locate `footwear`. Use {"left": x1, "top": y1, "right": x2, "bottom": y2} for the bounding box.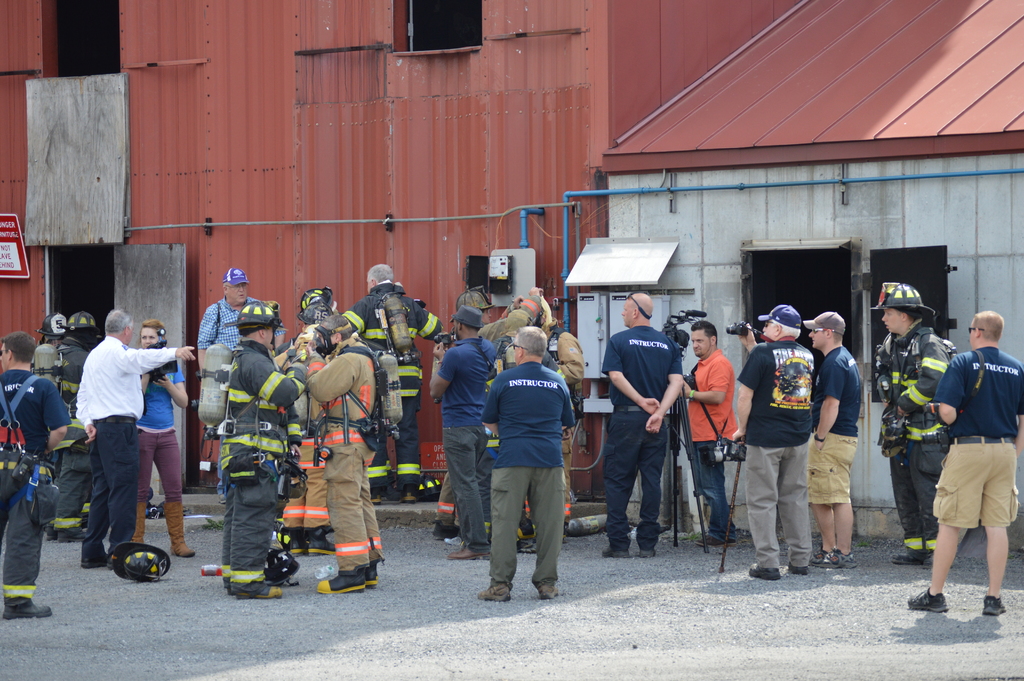
{"left": 750, "top": 562, "right": 776, "bottom": 577}.
